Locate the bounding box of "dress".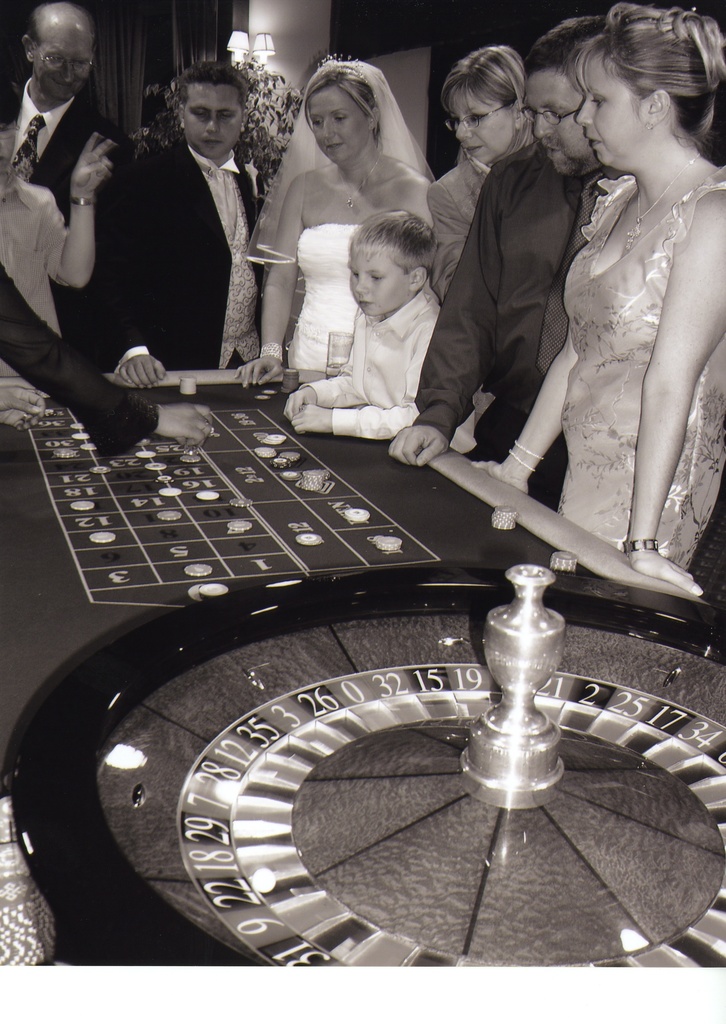
Bounding box: box=[295, 224, 377, 363].
